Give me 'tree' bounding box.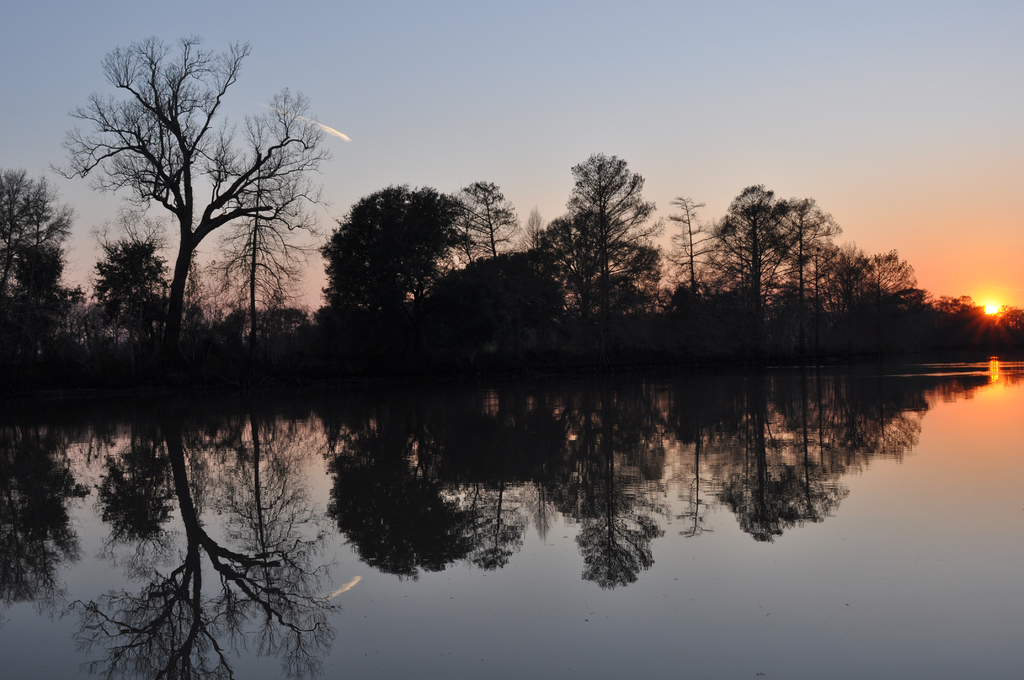
<box>63,34,330,386</box>.
